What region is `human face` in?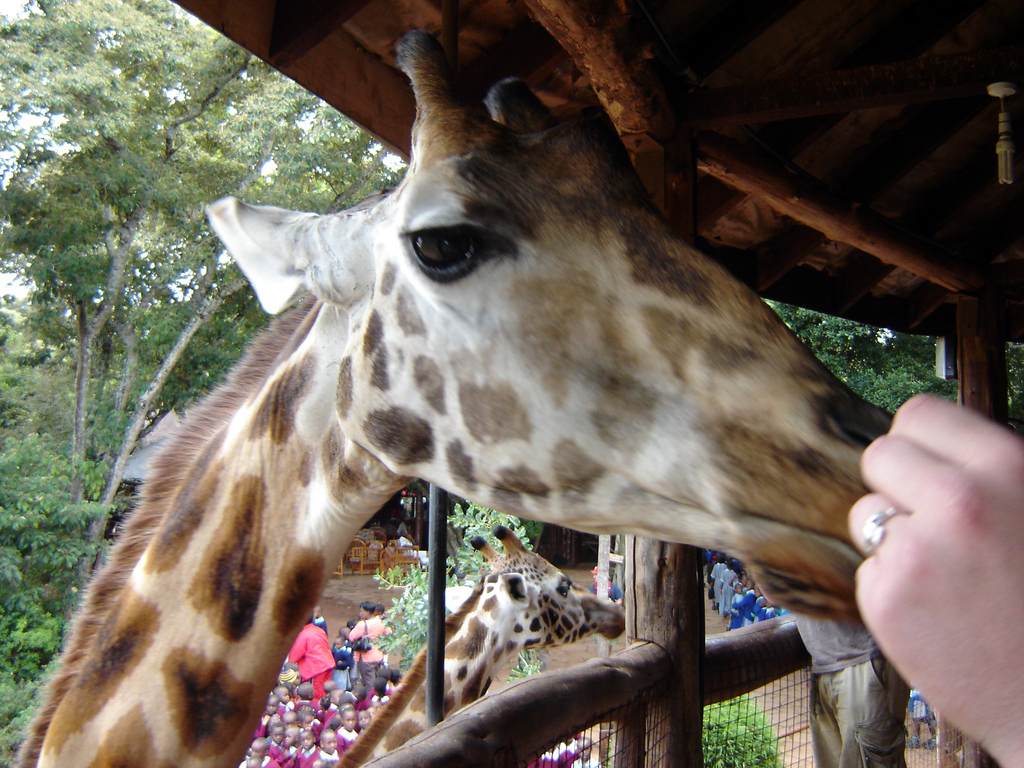
<bbox>346, 714, 356, 732</bbox>.
